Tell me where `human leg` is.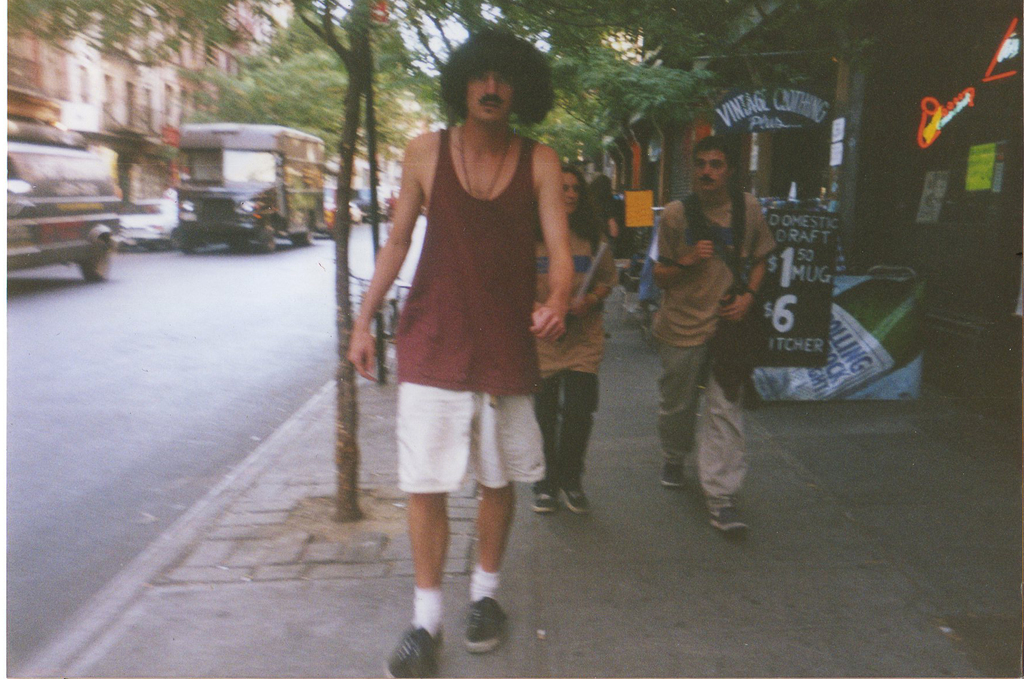
`human leg` is at (702, 353, 748, 528).
